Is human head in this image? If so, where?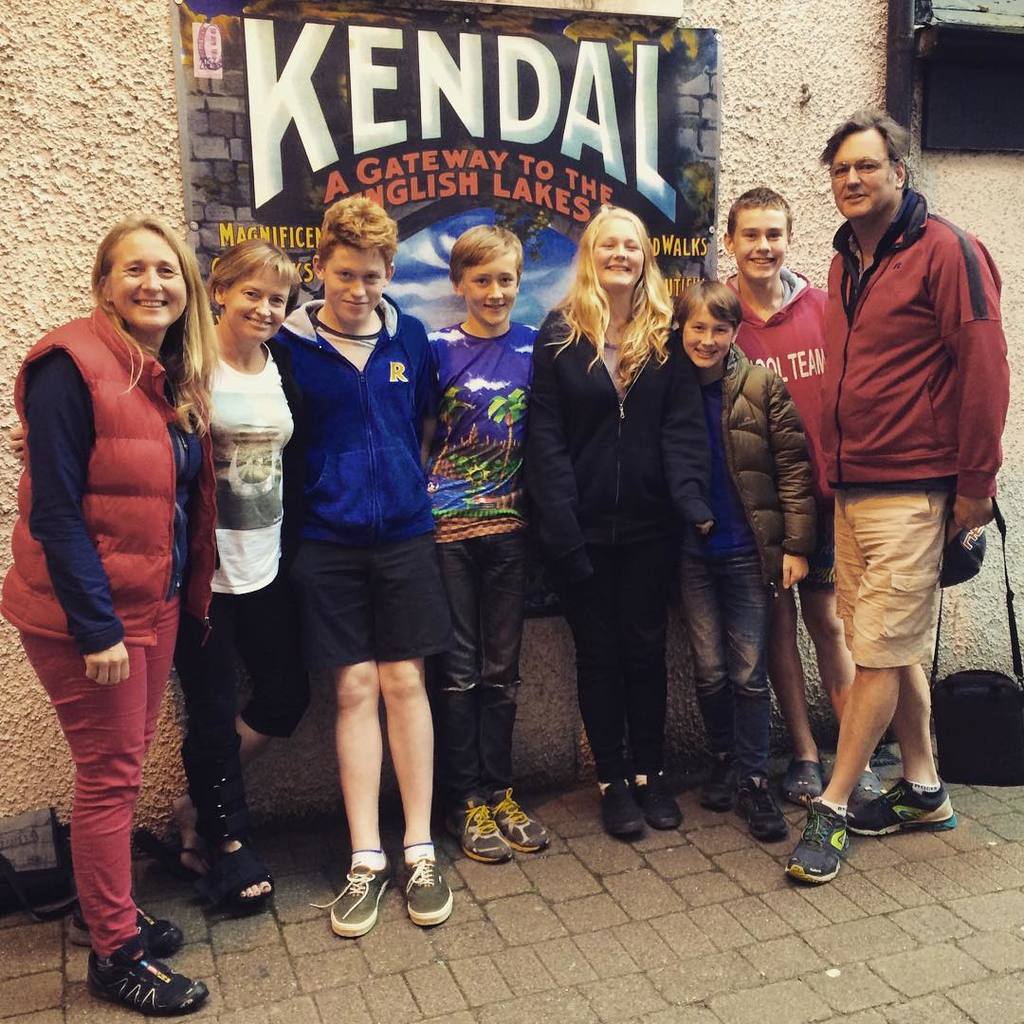
Yes, at (left=310, top=192, right=402, bottom=324).
